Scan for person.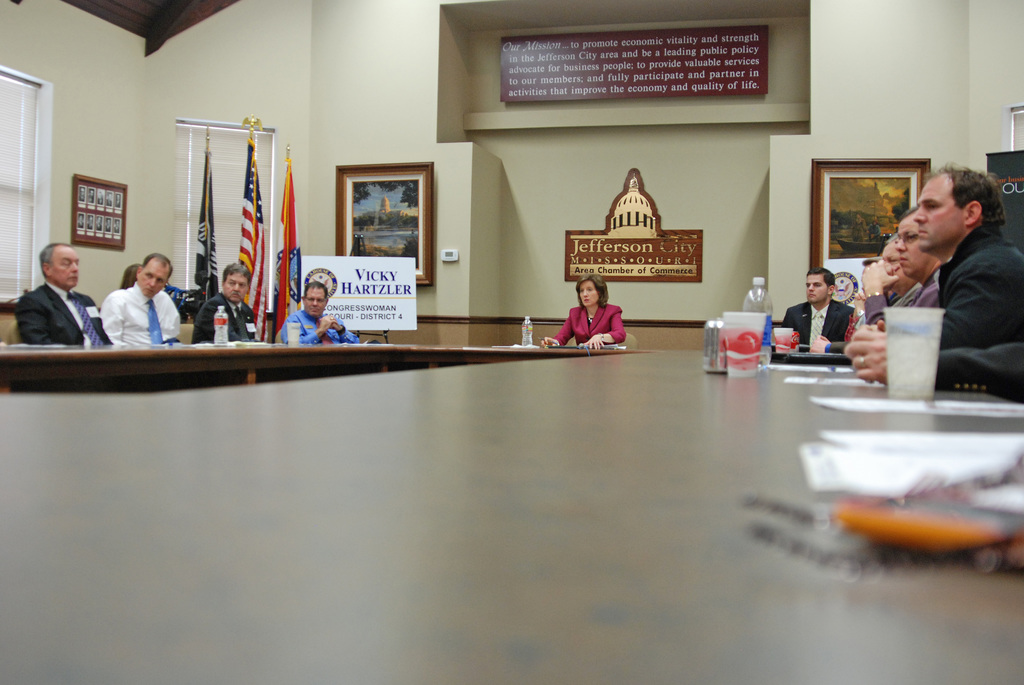
Scan result: [left=913, top=167, right=1023, bottom=348].
